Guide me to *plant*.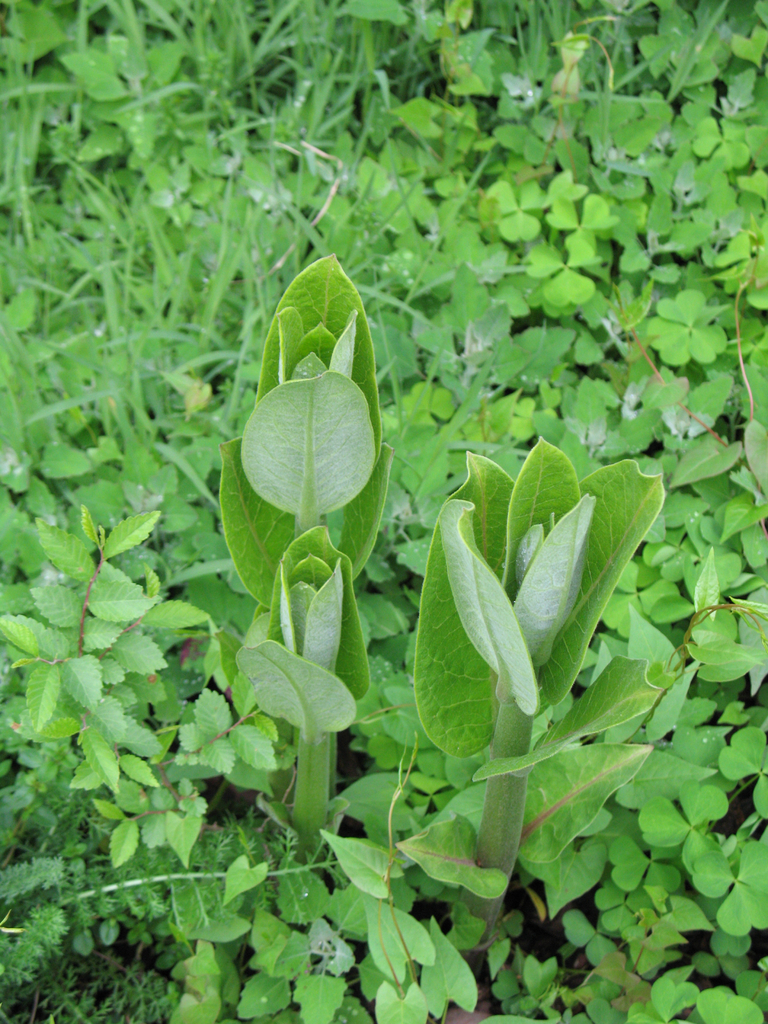
Guidance: box(503, 491, 767, 1023).
